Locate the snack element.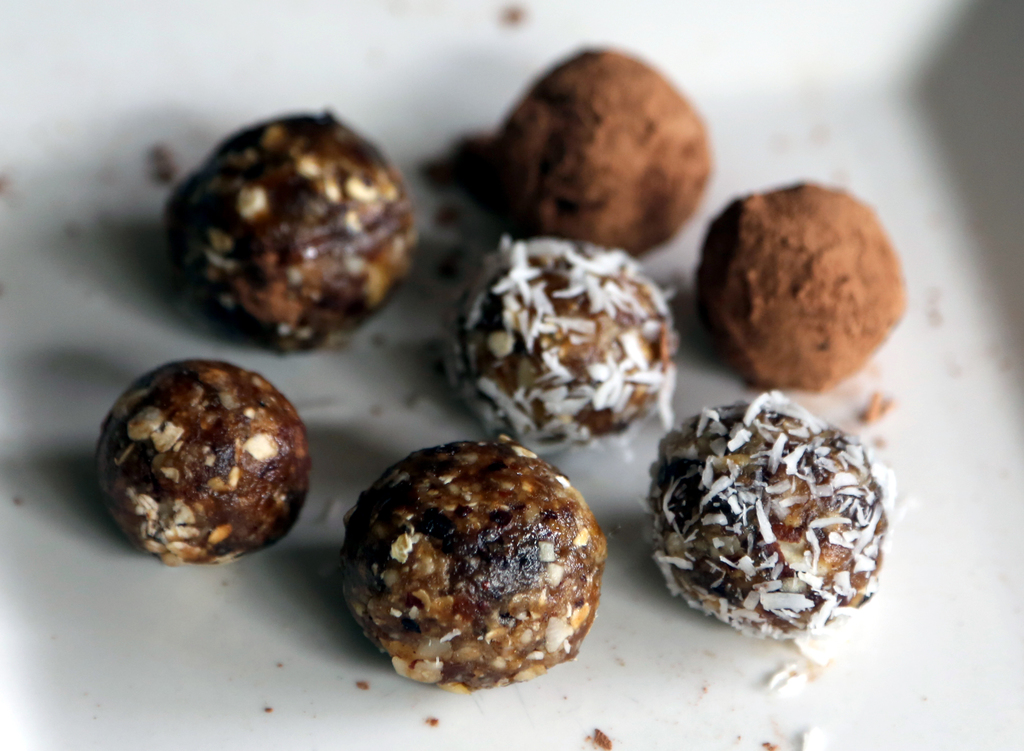
Element bbox: Rect(447, 239, 678, 450).
